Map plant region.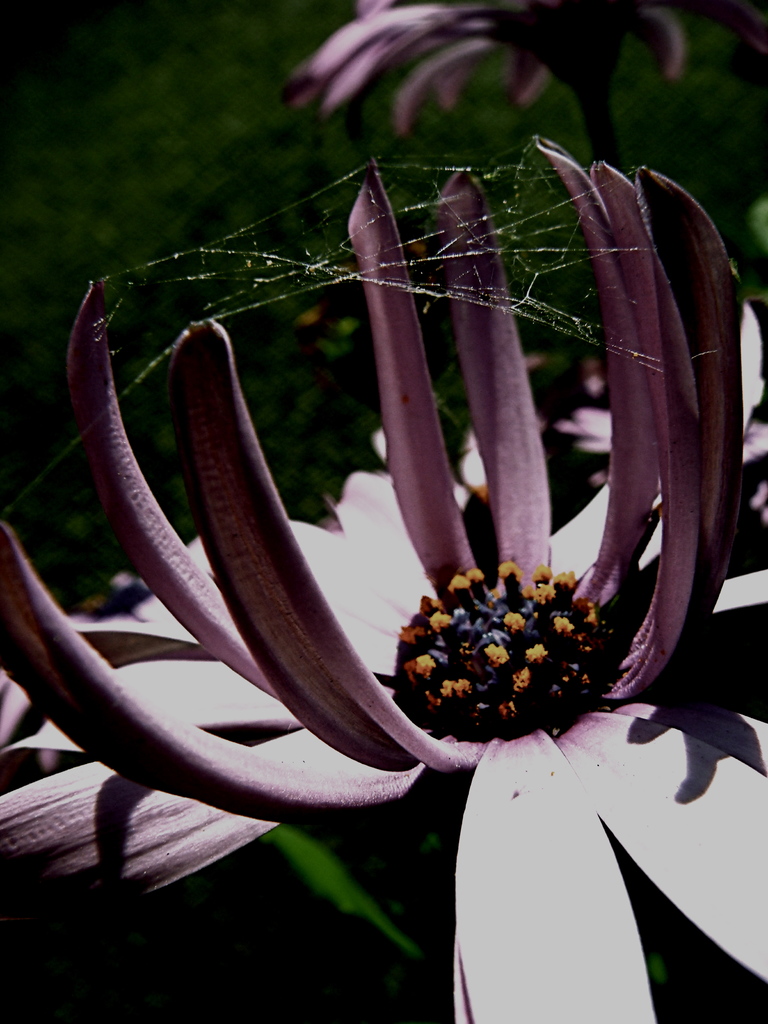
Mapped to (x1=292, y1=0, x2=696, y2=163).
